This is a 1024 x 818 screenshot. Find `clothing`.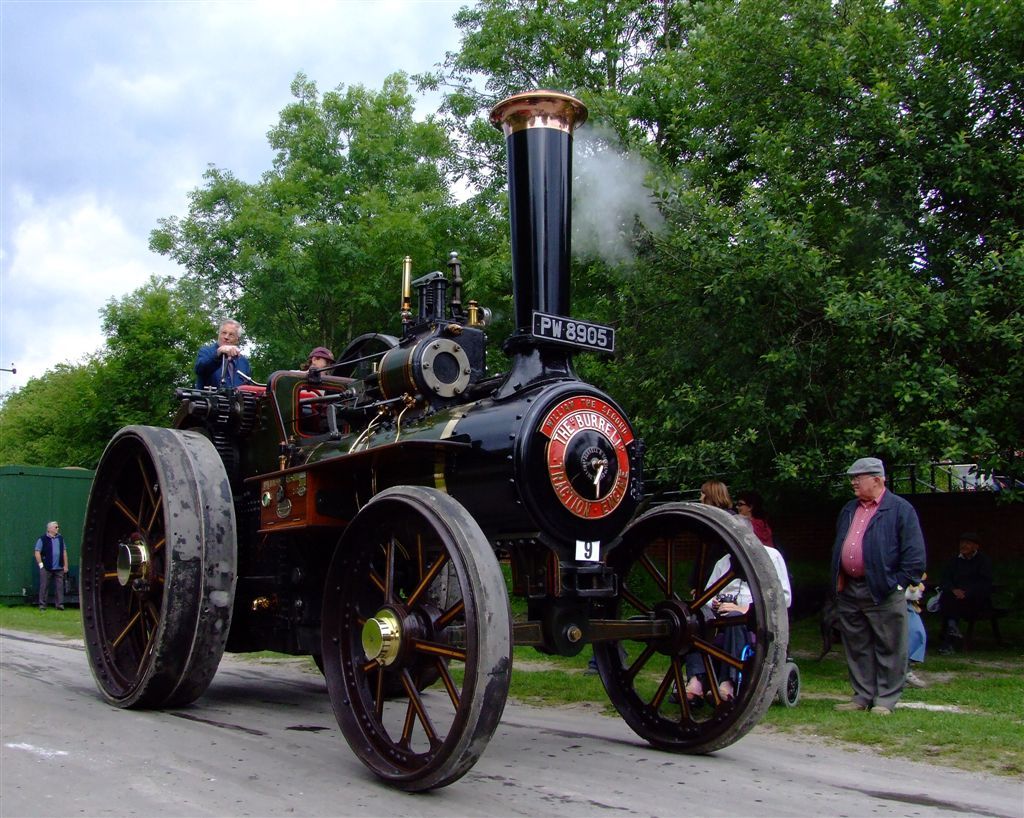
Bounding box: (x1=34, y1=532, x2=68, y2=603).
